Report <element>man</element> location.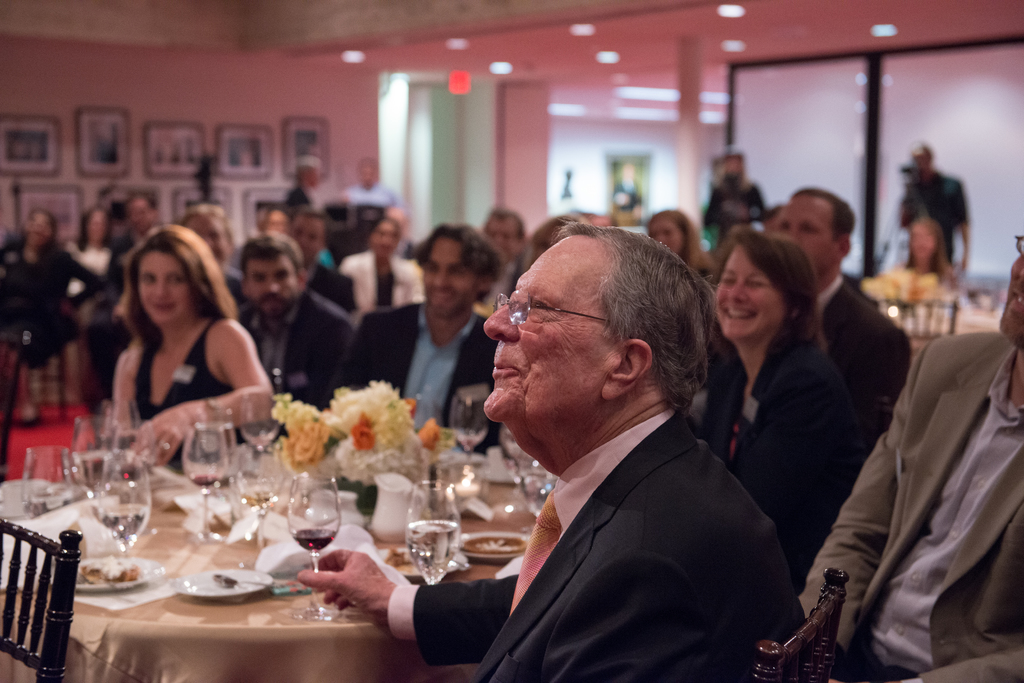
Report: [x1=429, y1=217, x2=810, y2=677].
